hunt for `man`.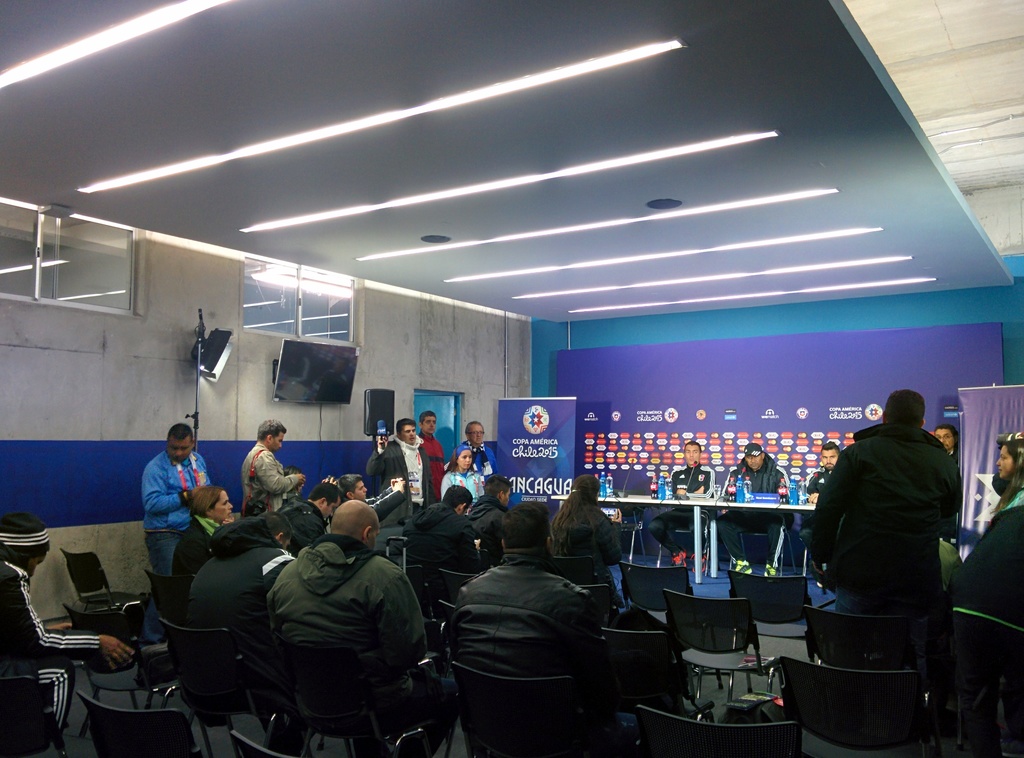
Hunted down at bbox=(0, 510, 137, 757).
